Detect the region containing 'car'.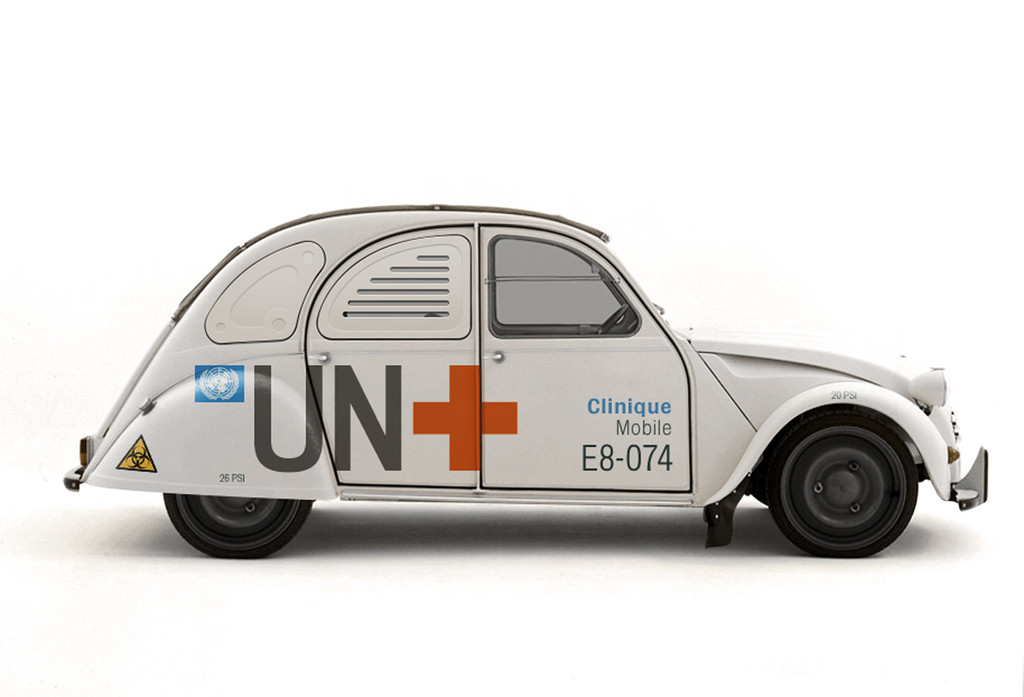
bbox=[87, 194, 940, 555].
